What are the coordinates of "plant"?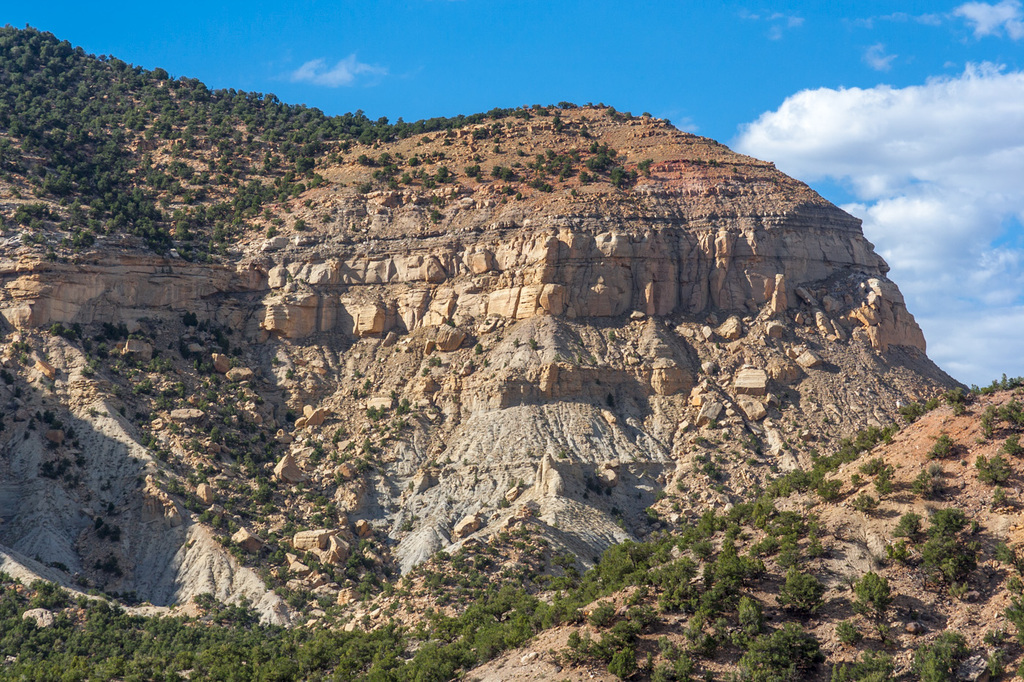
<bbox>771, 561, 824, 615</bbox>.
